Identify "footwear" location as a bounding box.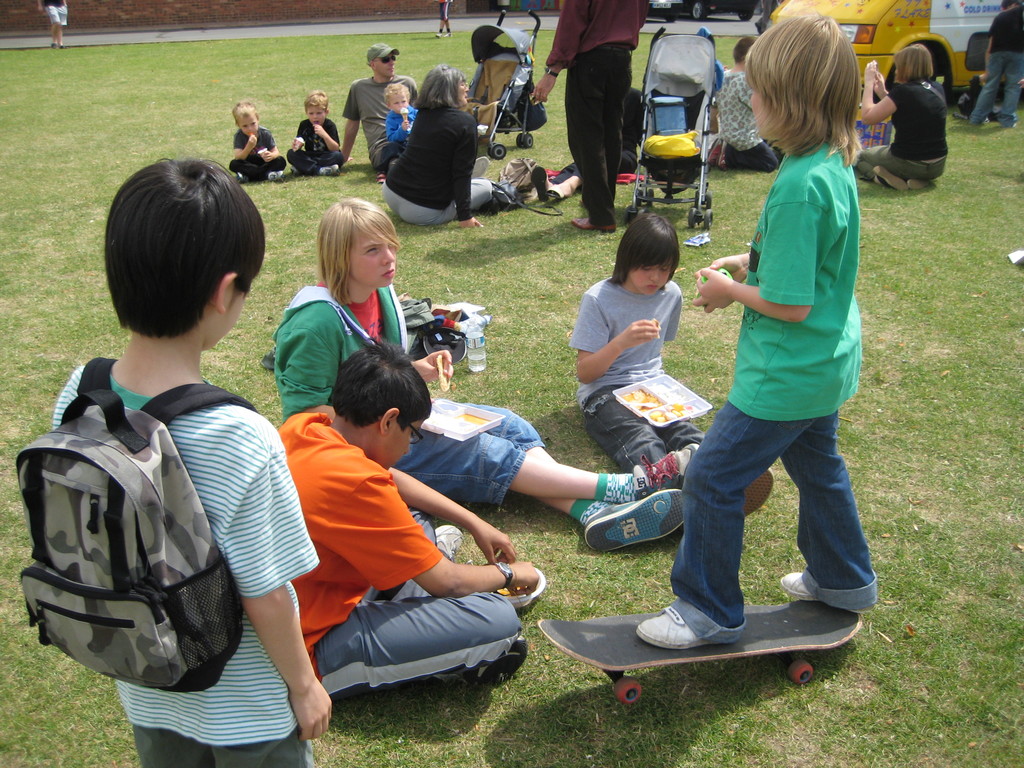
{"x1": 744, "y1": 467, "x2": 771, "y2": 517}.
